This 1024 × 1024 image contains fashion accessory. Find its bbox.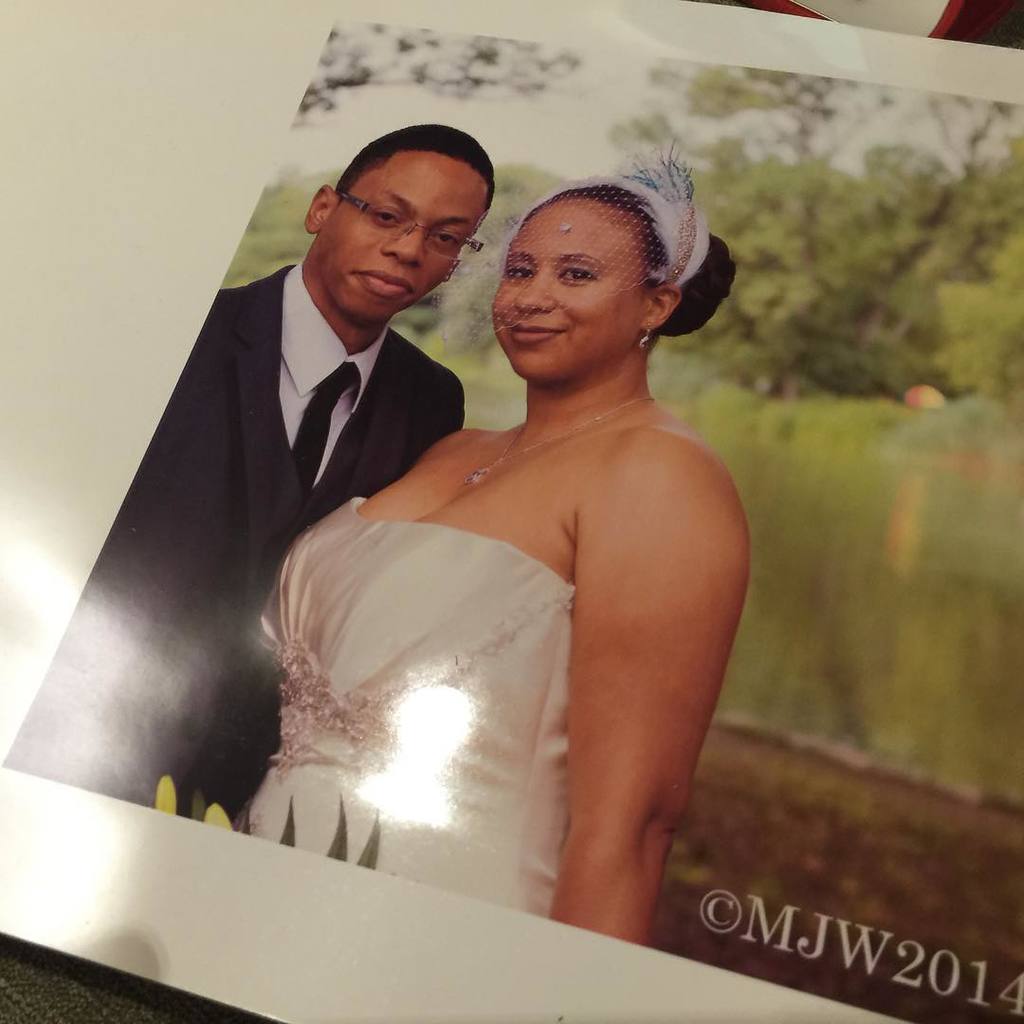
{"x1": 466, "y1": 397, "x2": 654, "y2": 485}.
